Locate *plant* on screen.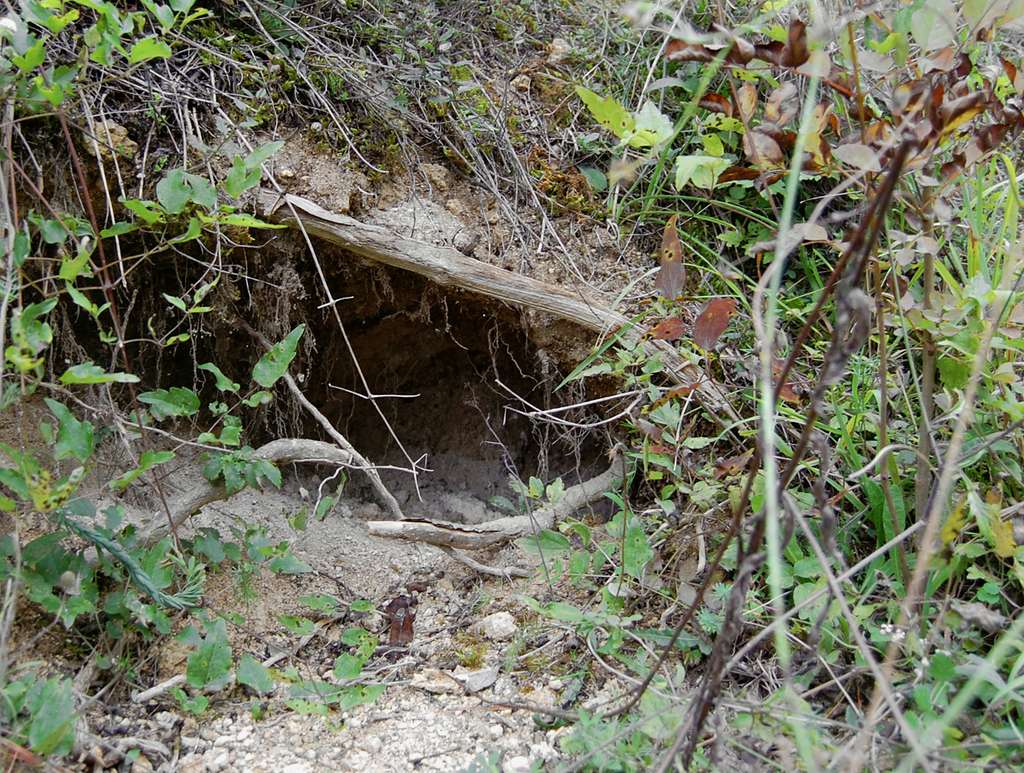
On screen at {"x1": 0, "y1": 129, "x2": 385, "y2": 762}.
